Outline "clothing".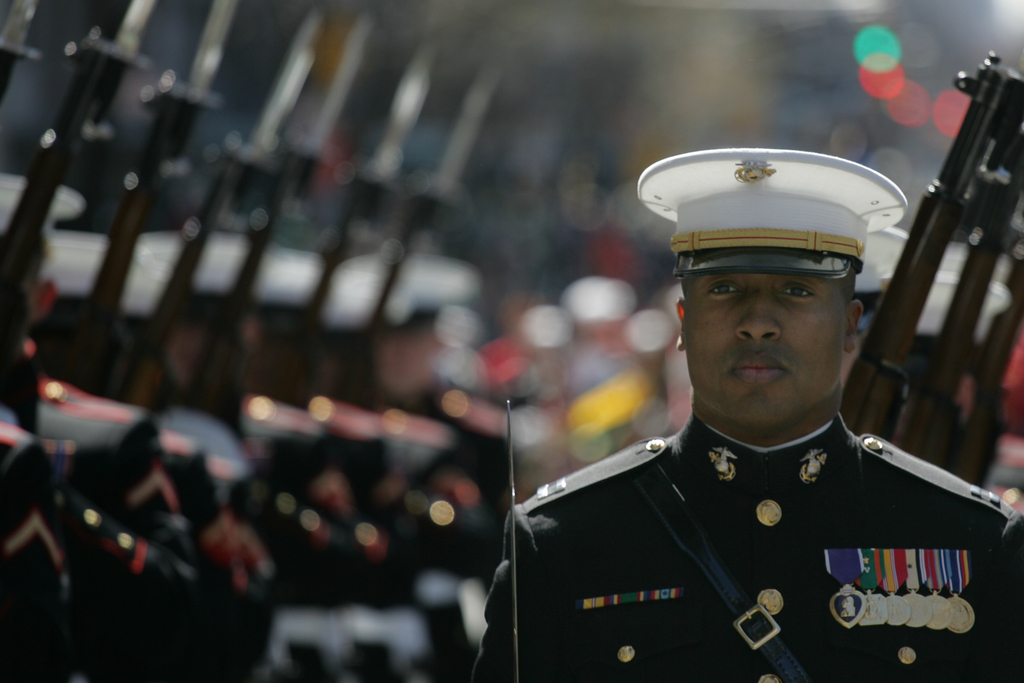
Outline: (left=463, top=410, right=1023, bottom=682).
